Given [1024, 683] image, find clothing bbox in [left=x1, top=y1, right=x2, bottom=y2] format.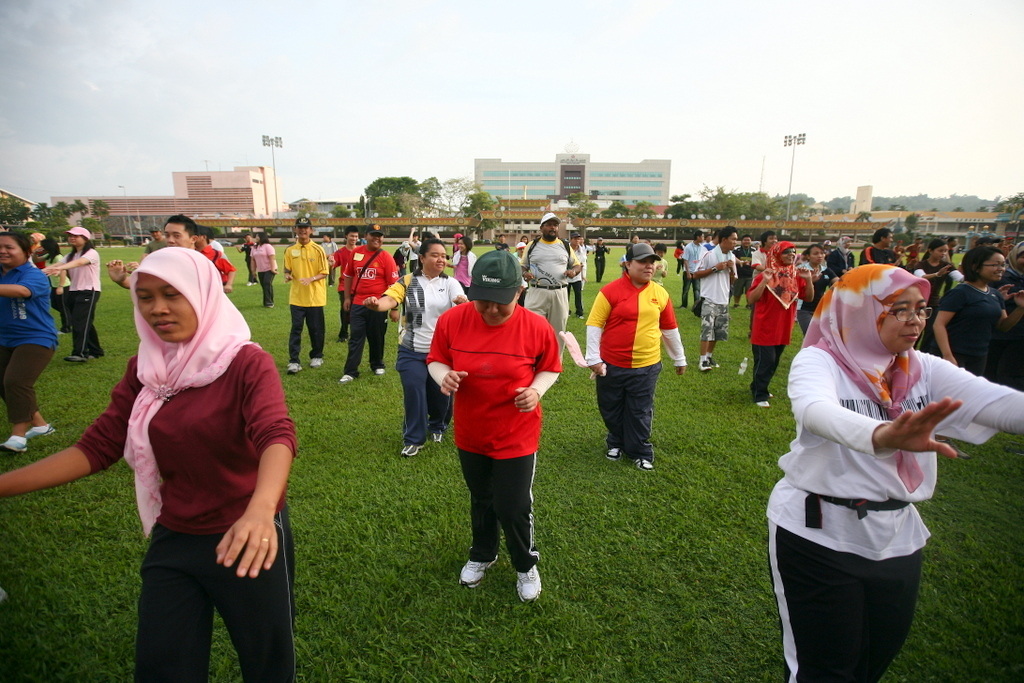
[left=0, top=260, right=58, bottom=426].
